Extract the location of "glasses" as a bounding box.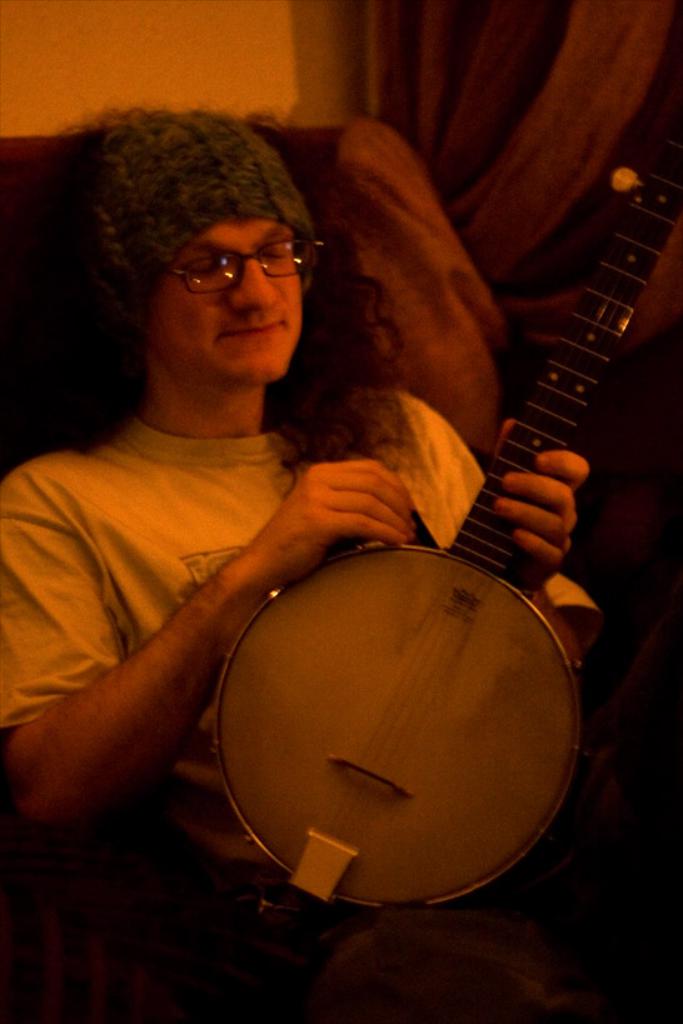
151:221:311:295.
